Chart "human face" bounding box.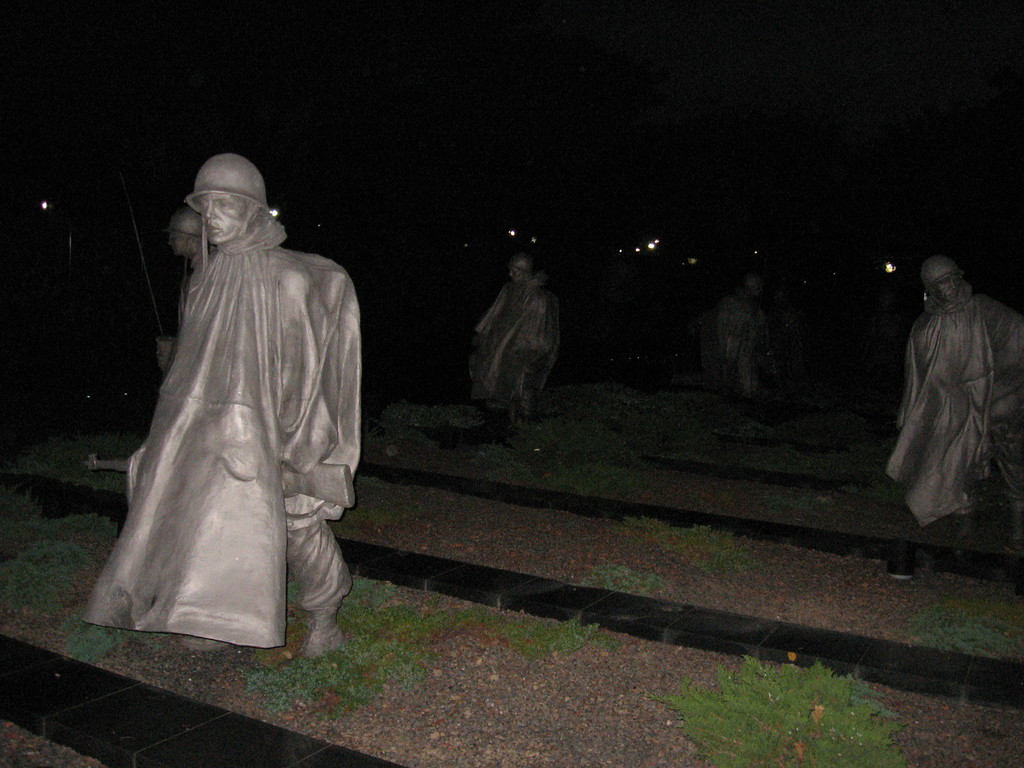
Charted: <box>932,273,961,303</box>.
